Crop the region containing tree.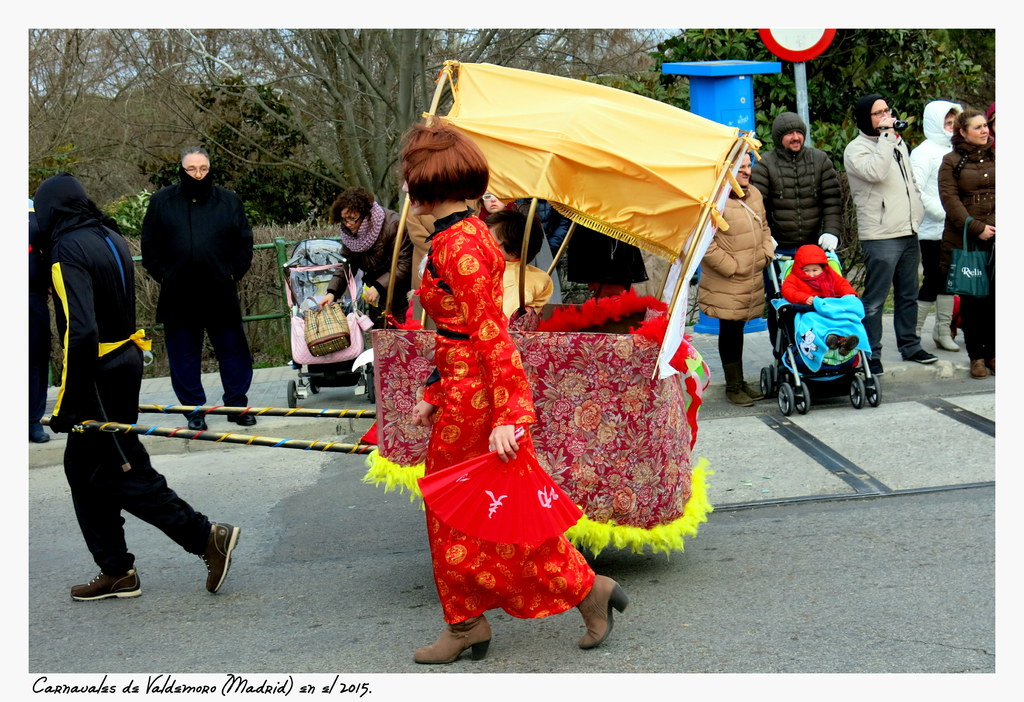
Crop region: {"x1": 115, "y1": 28, "x2": 609, "y2": 209}.
